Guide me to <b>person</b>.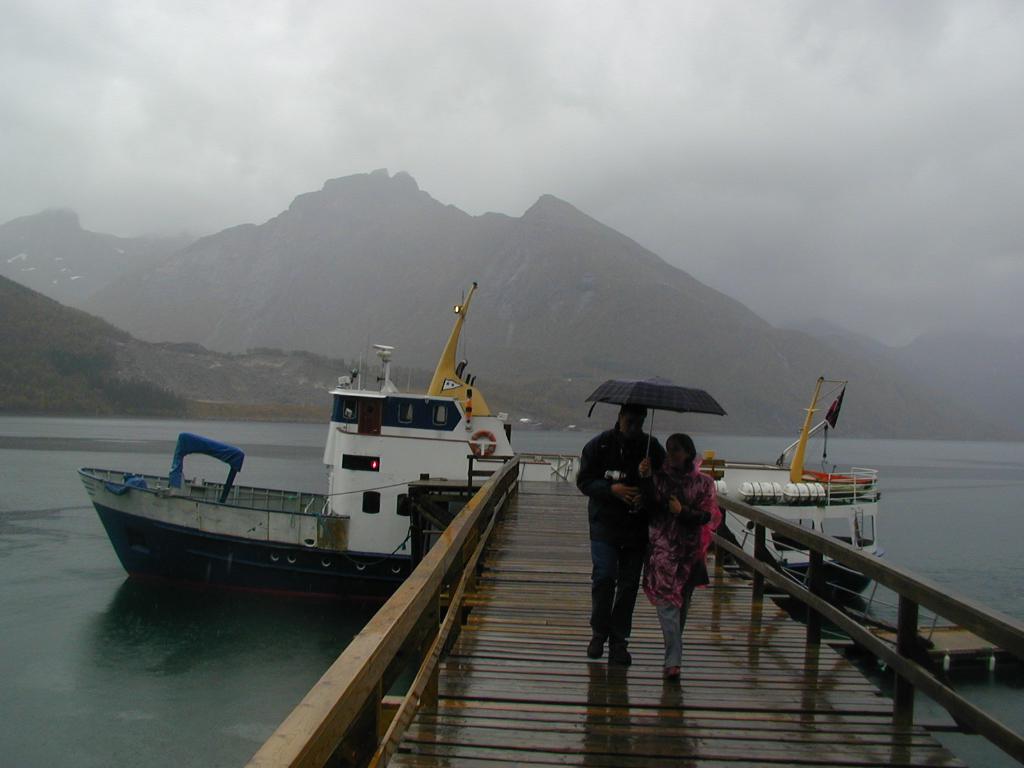
Guidance: {"left": 577, "top": 403, "right": 667, "bottom": 668}.
